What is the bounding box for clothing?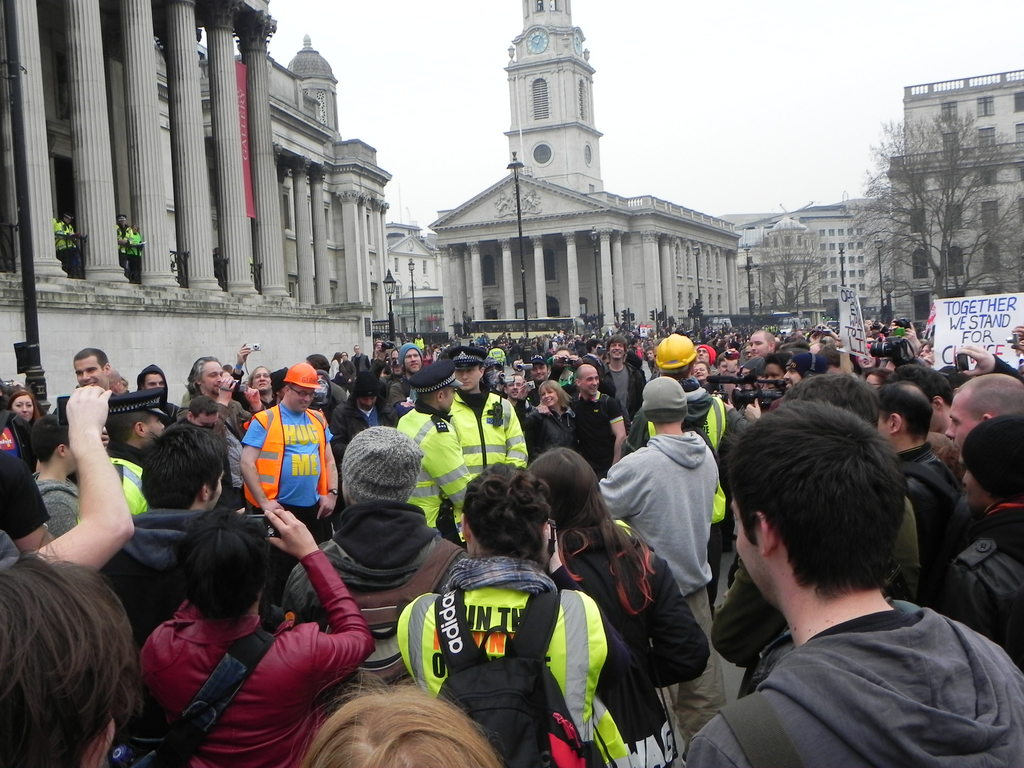
<bbox>385, 552, 643, 767</bbox>.
